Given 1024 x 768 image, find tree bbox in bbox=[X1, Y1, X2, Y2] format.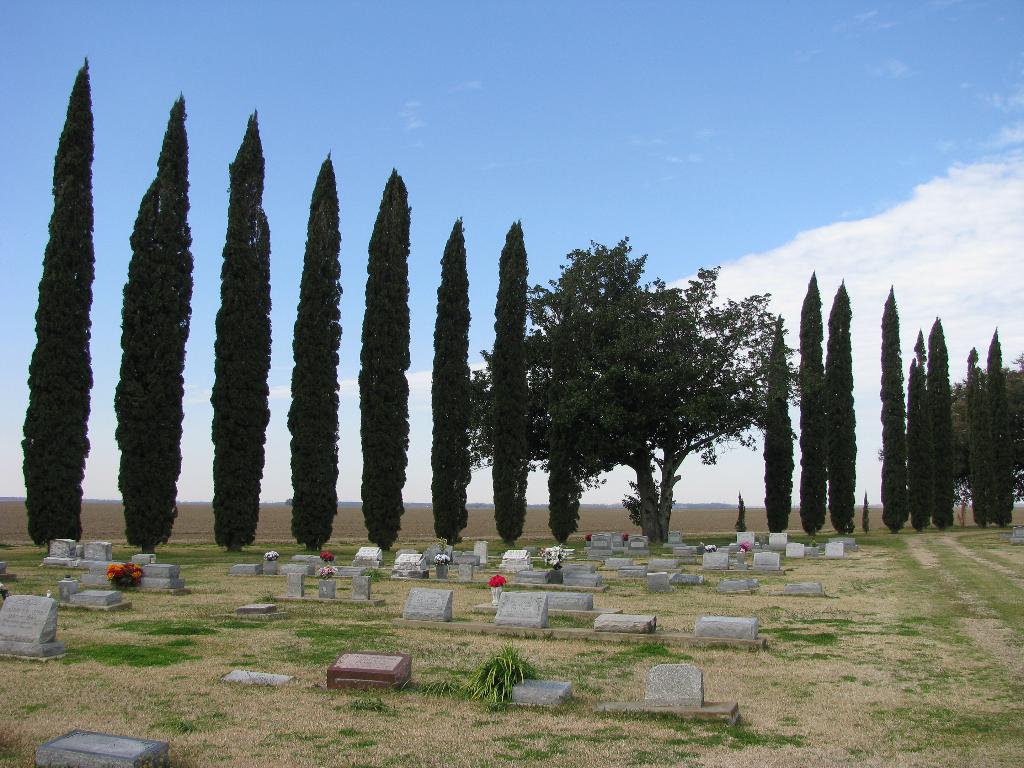
bbox=[828, 273, 851, 532].
